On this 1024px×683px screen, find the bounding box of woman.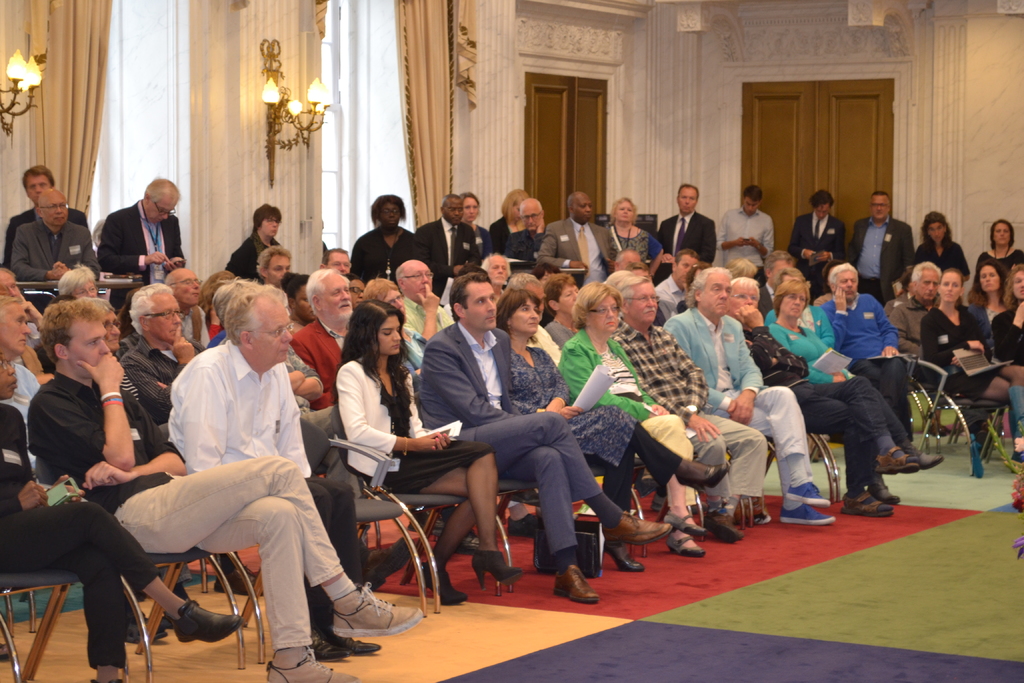
Bounding box: box(767, 273, 909, 436).
